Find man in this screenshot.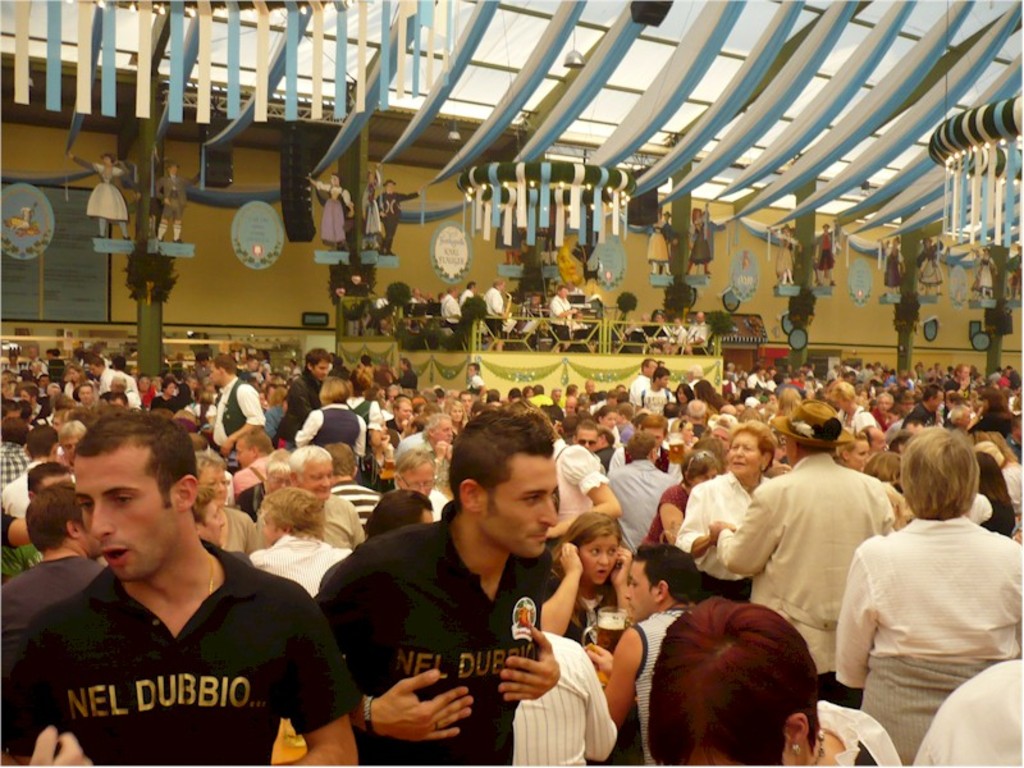
The bounding box for man is [x1=23, y1=344, x2=56, y2=380].
